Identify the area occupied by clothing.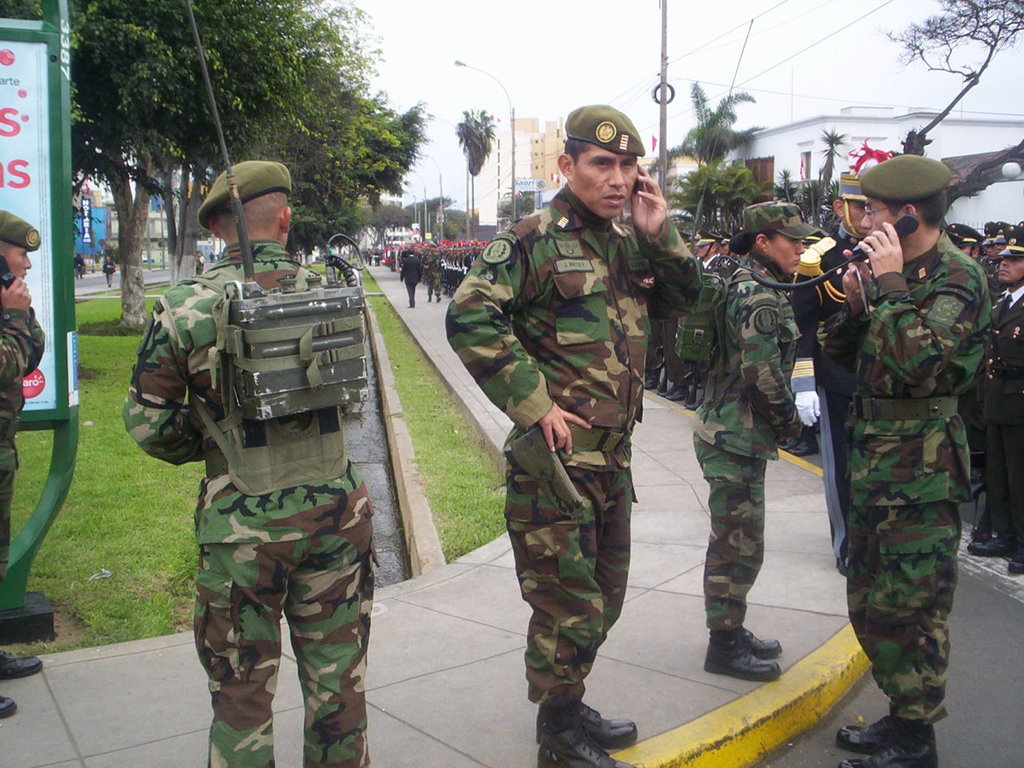
Area: bbox=[438, 189, 701, 709].
